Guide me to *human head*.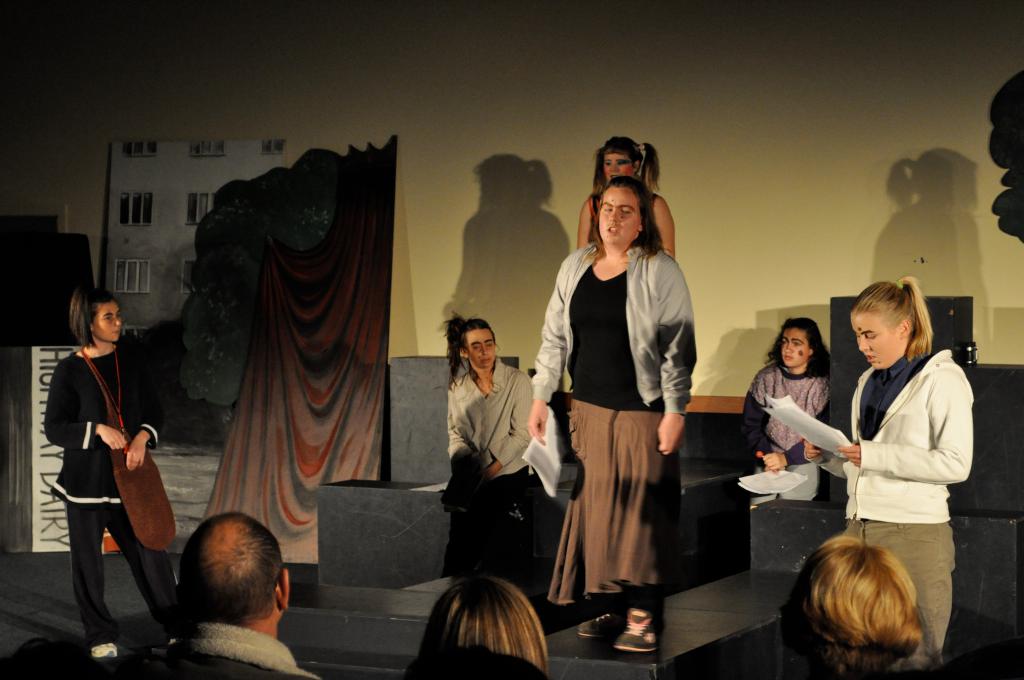
Guidance: bbox=[774, 319, 826, 371].
